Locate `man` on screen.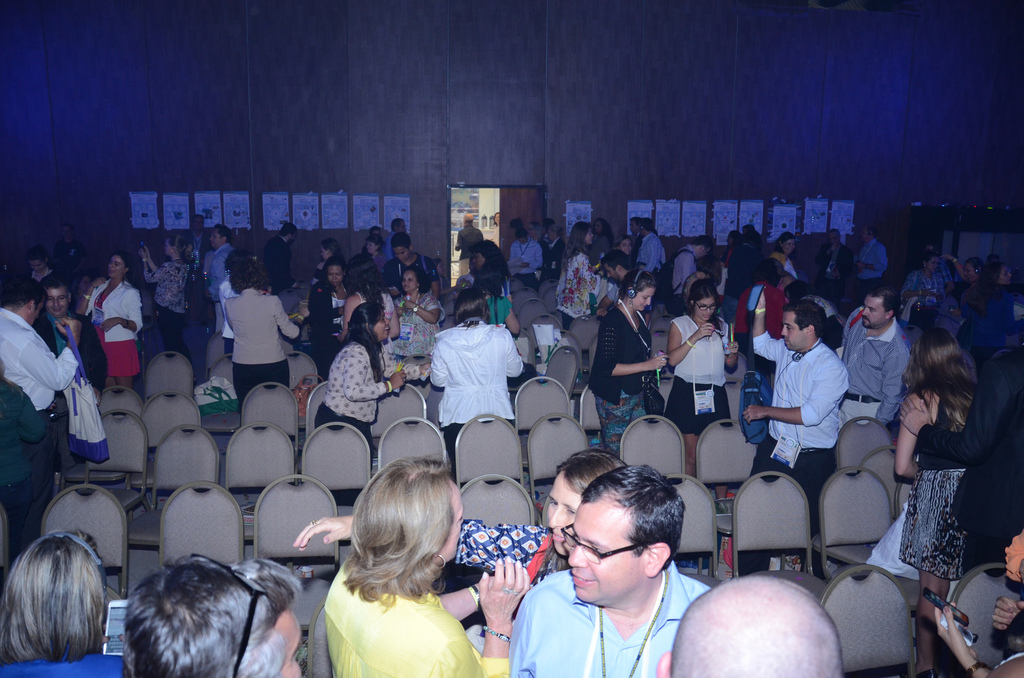
On screen at 836 280 908 433.
